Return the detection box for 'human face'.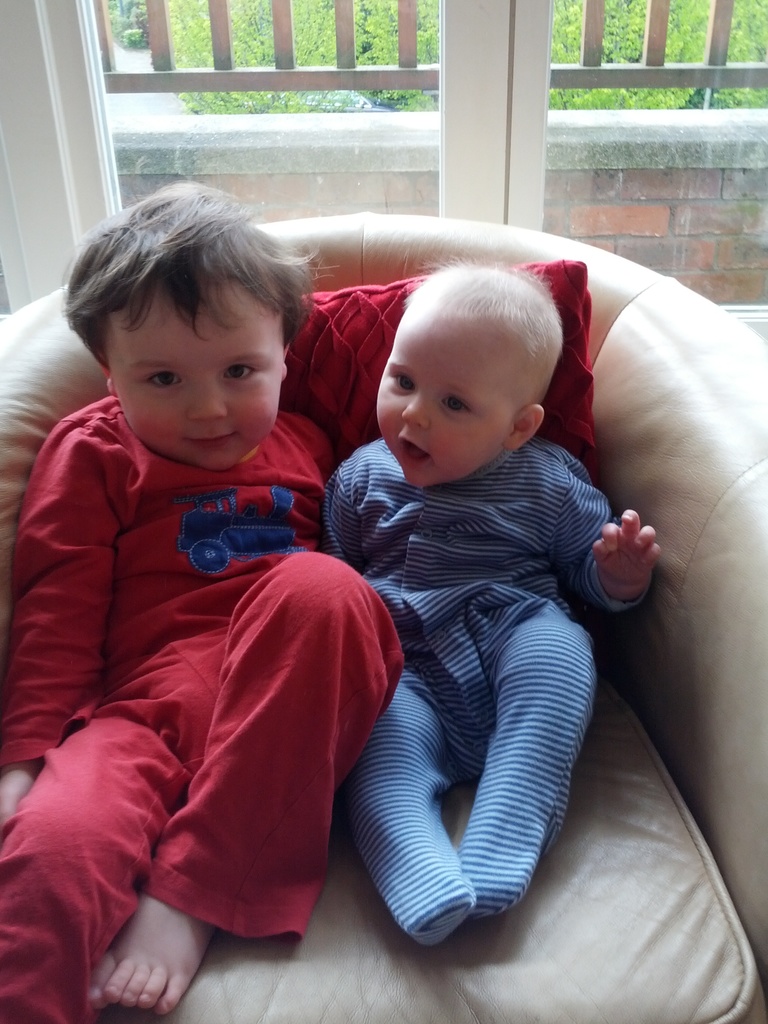
107:296:284:466.
